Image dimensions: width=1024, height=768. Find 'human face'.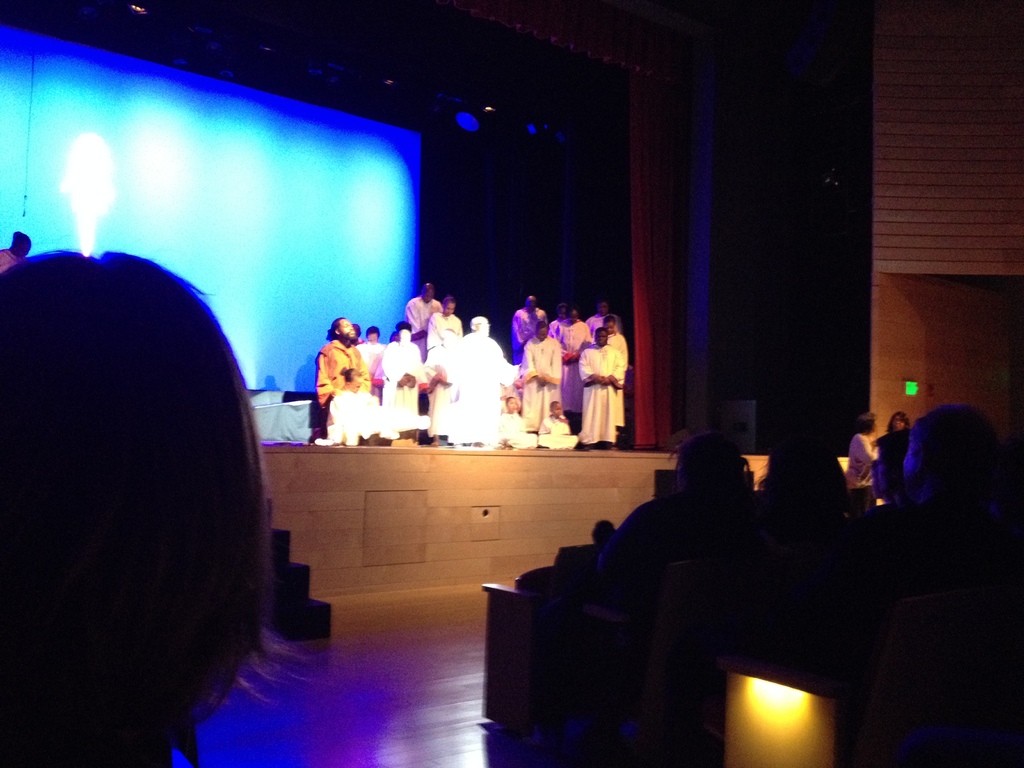
bbox=[351, 378, 364, 394].
